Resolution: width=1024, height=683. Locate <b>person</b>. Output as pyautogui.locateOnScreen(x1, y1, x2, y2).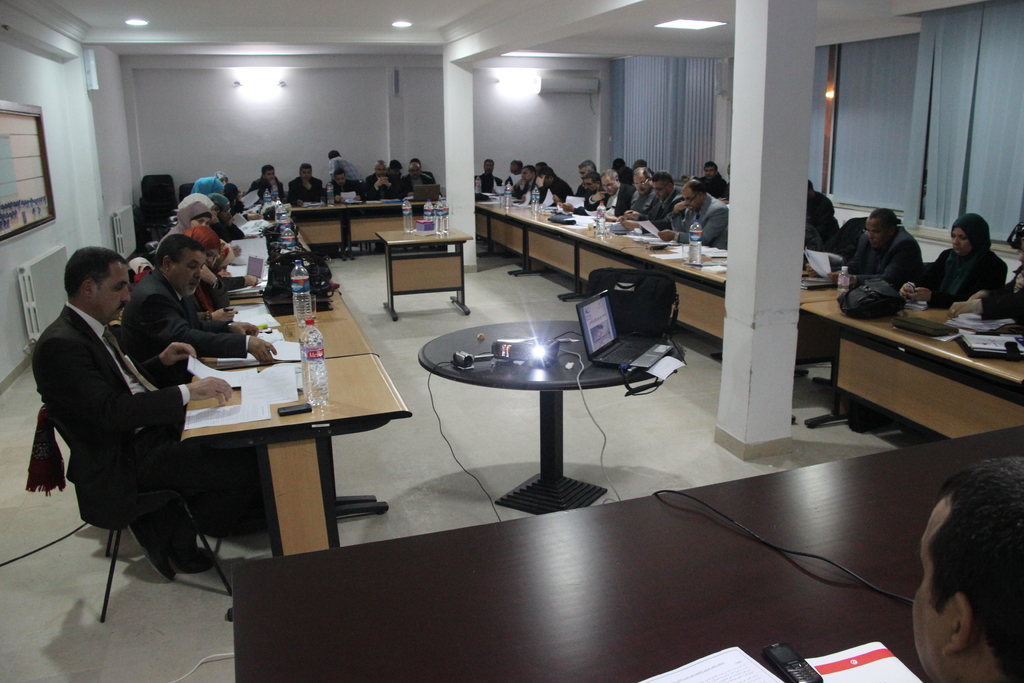
pyautogui.locateOnScreen(405, 161, 436, 193).
